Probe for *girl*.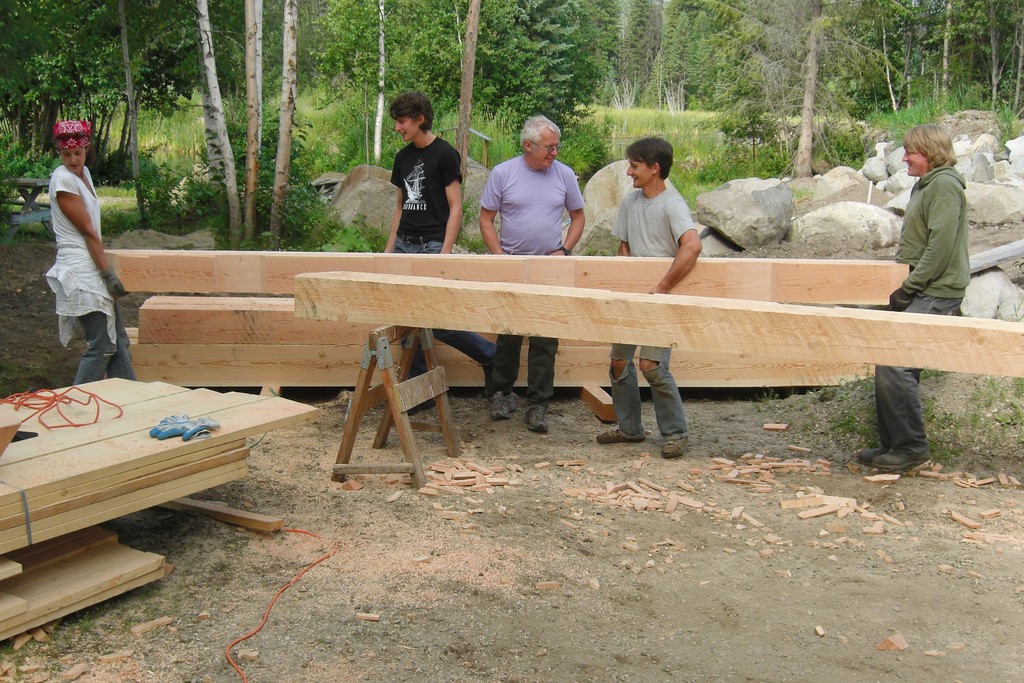
Probe result: rect(45, 117, 137, 386).
